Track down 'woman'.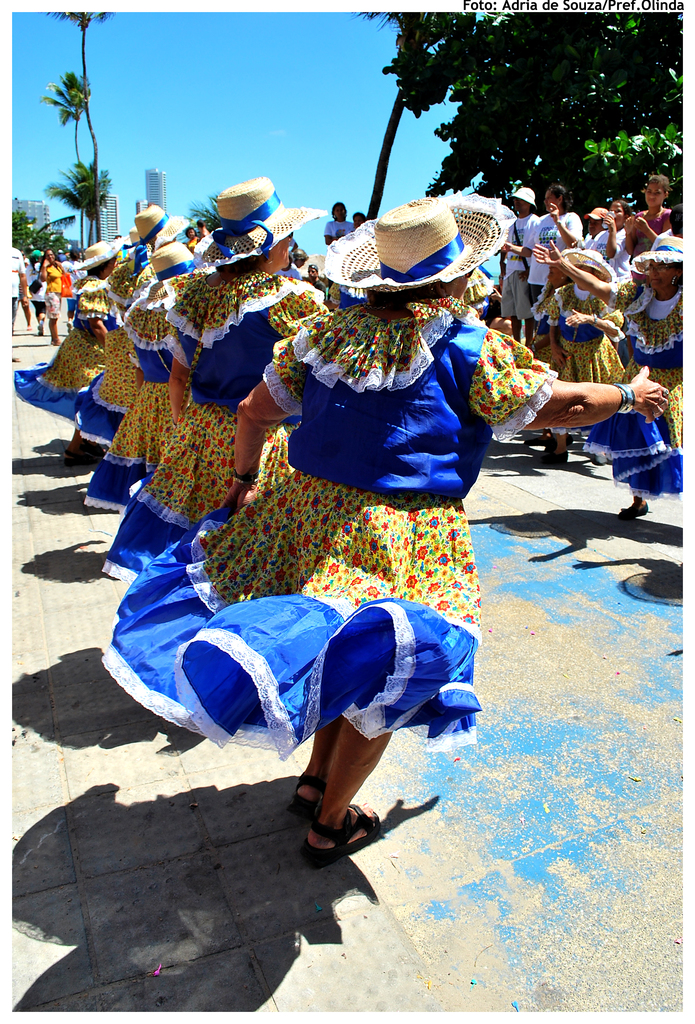
Tracked to x1=93 y1=180 x2=669 y2=863.
